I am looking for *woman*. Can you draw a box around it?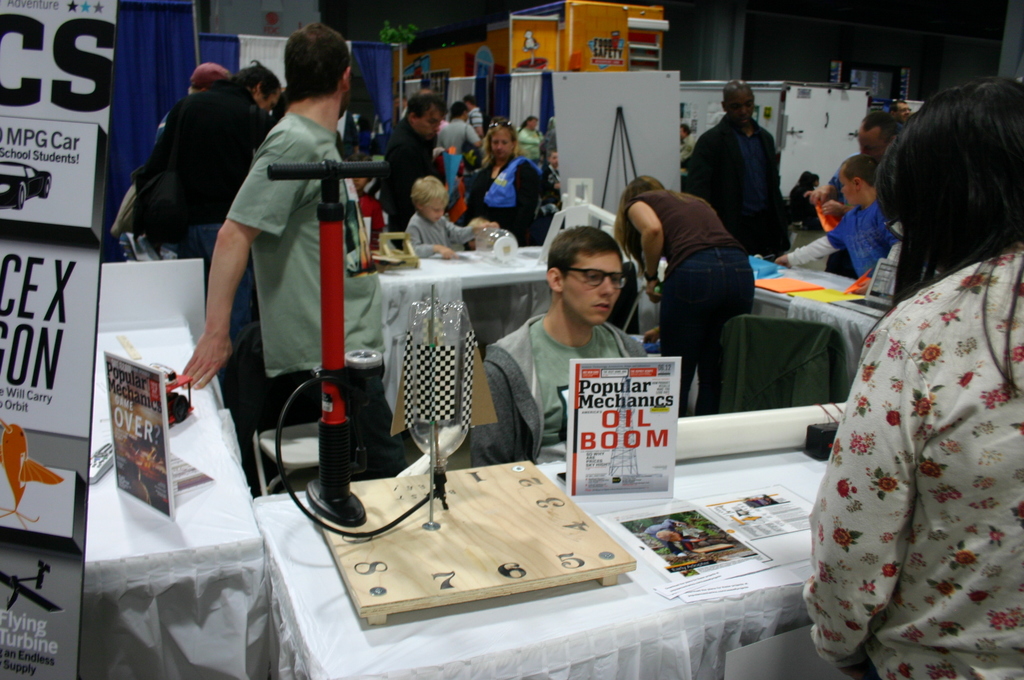
Sure, the bounding box is 614, 172, 755, 416.
